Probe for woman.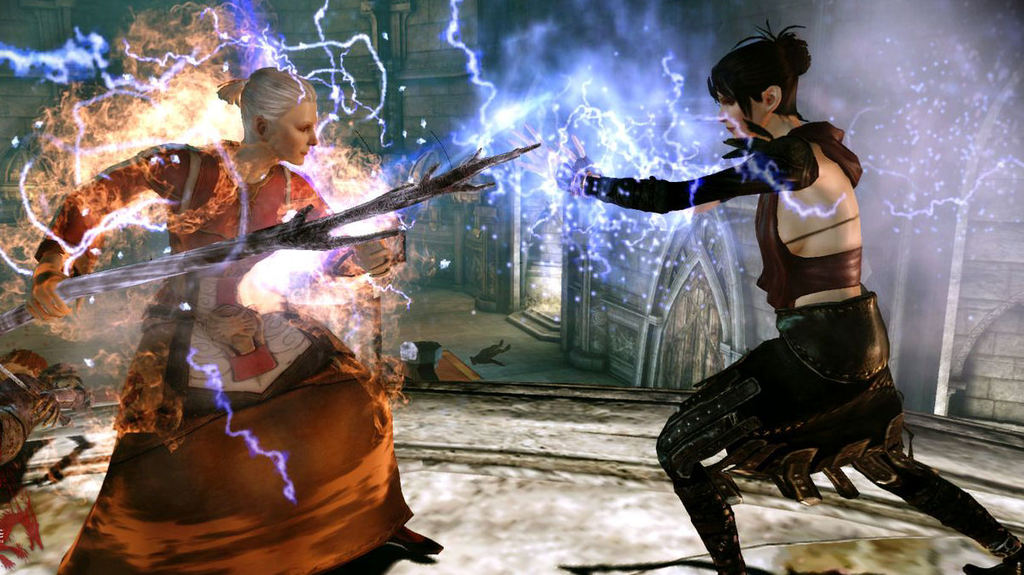
Probe result: {"x1": 13, "y1": 60, "x2": 458, "y2": 574}.
